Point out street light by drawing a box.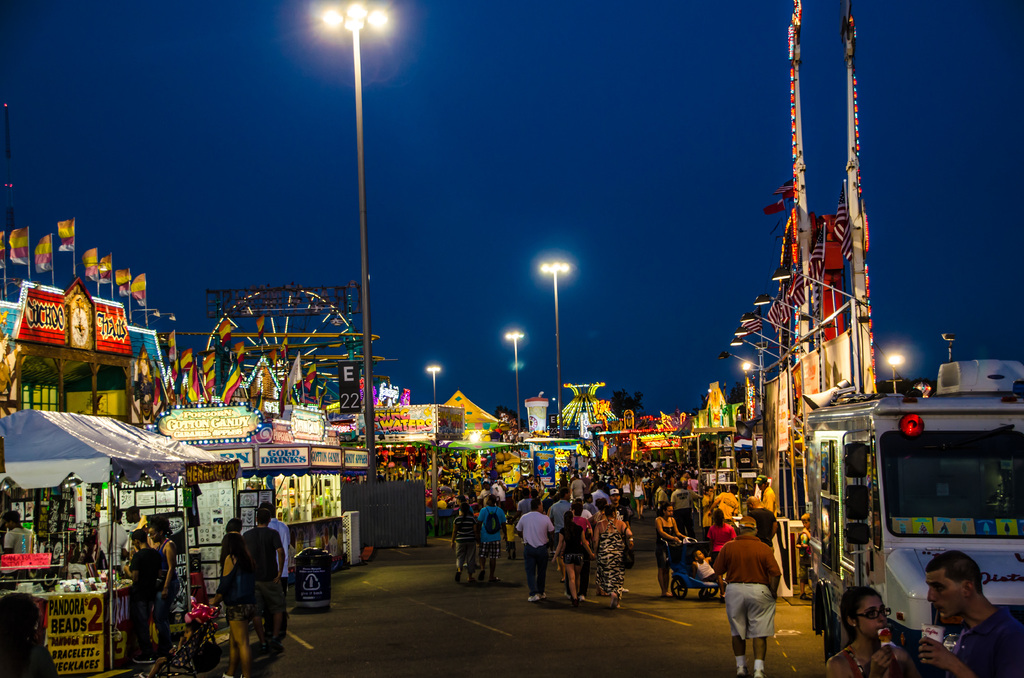
box(296, 13, 388, 419).
